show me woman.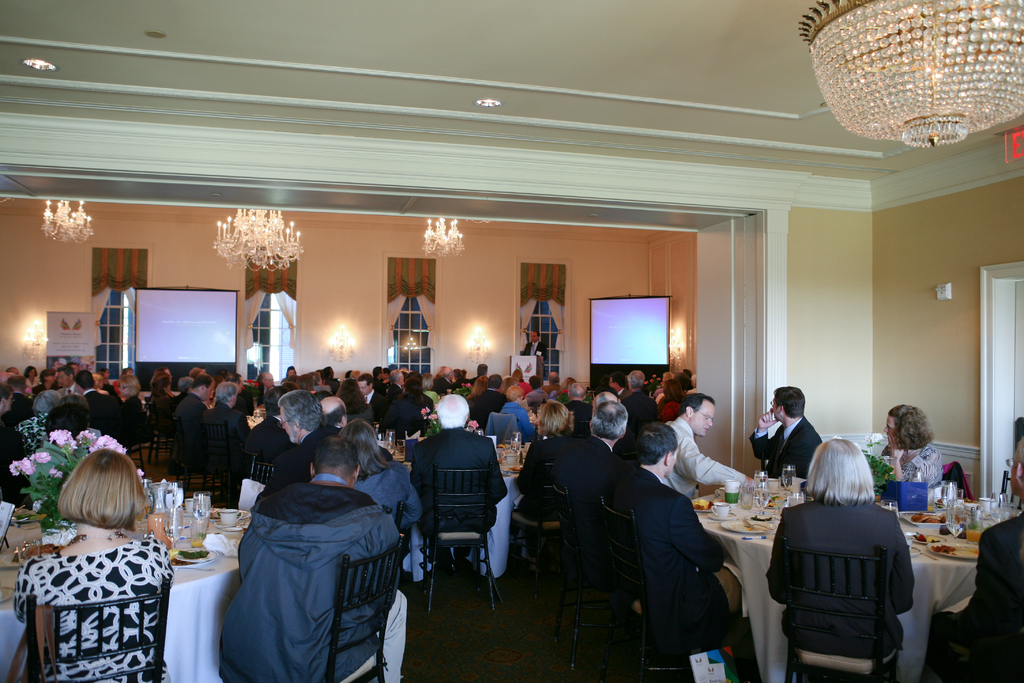
woman is here: x1=333 y1=379 x2=376 y2=425.
